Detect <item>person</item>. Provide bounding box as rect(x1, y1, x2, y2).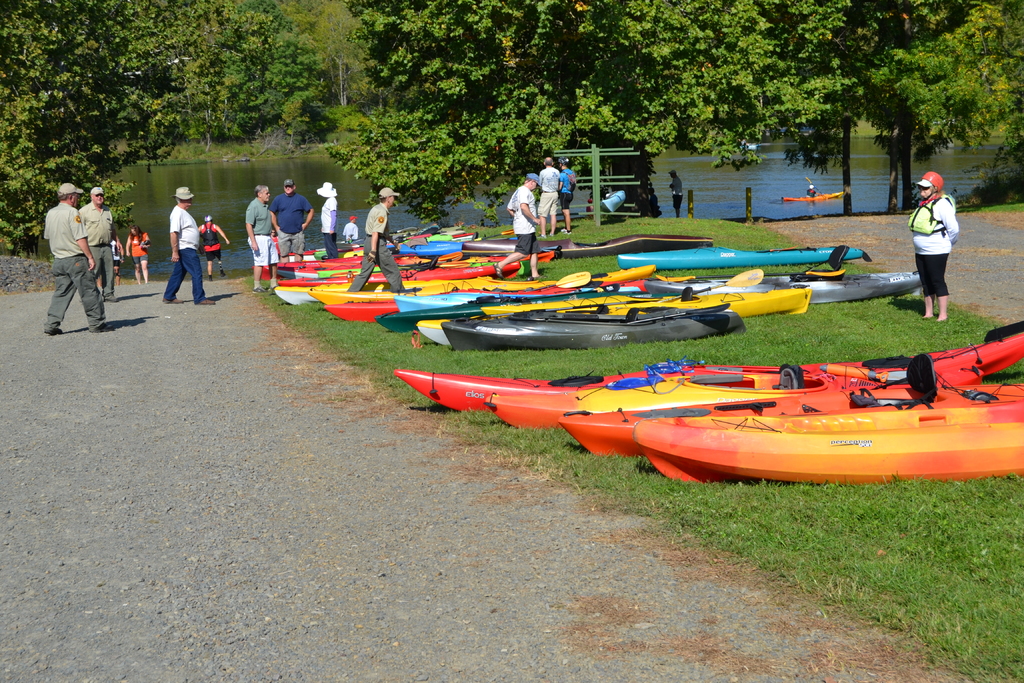
rect(669, 171, 685, 217).
